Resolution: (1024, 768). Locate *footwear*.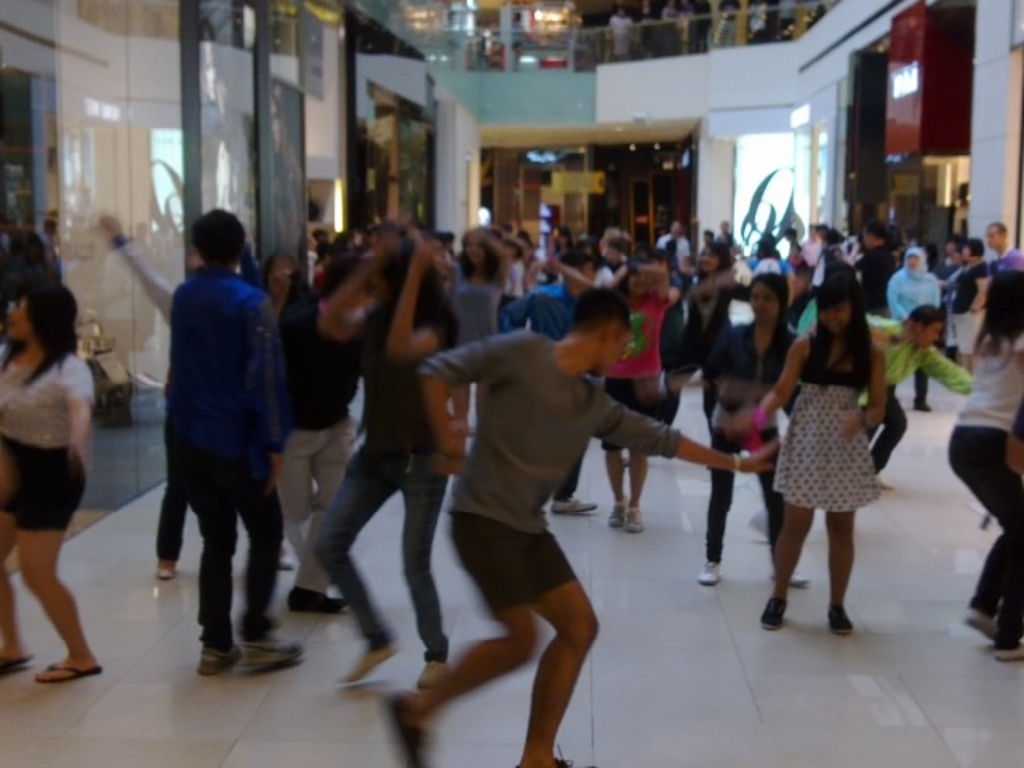
0/651/29/669.
